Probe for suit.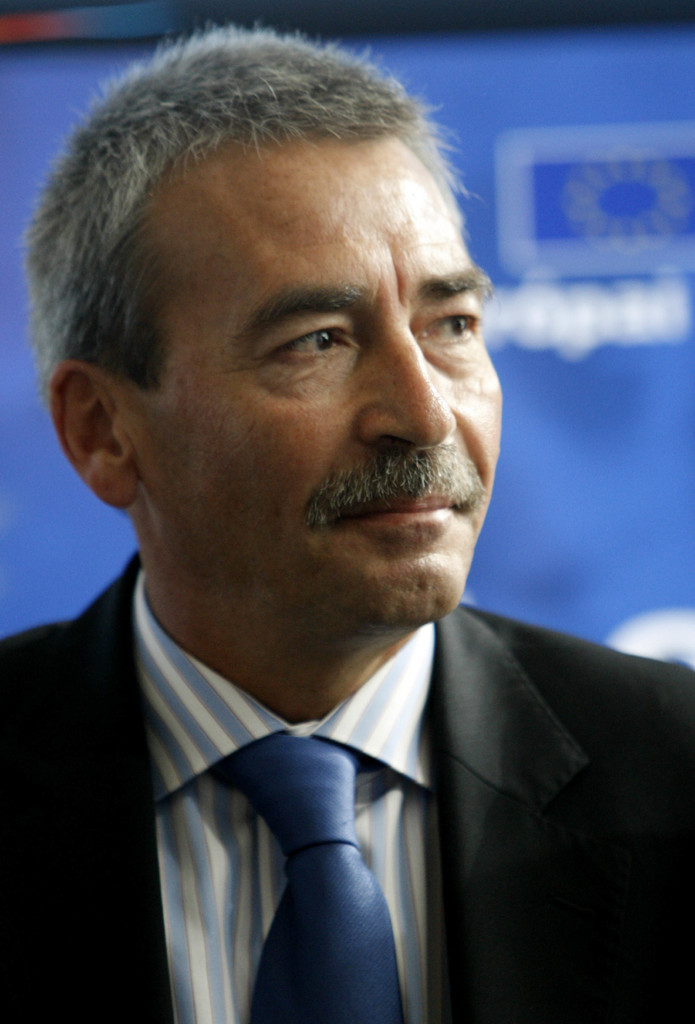
Probe result: x1=1, y1=541, x2=689, y2=1023.
